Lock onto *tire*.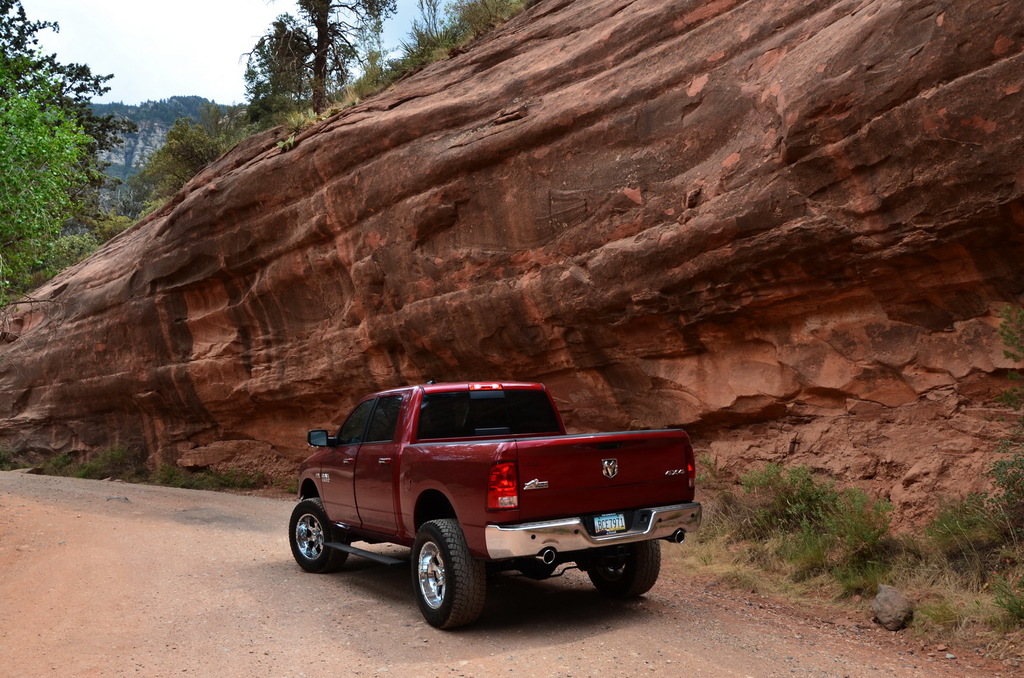
Locked: {"x1": 285, "y1": 503, "x2": 348, "y2": 585}.
